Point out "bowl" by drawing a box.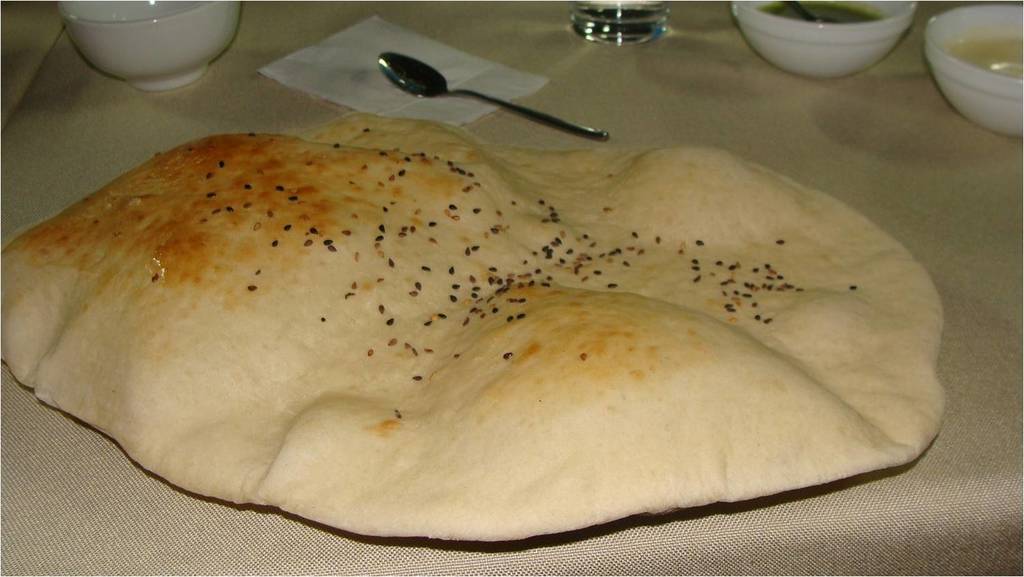
<region>925, 8, 1023, 123</region>.
